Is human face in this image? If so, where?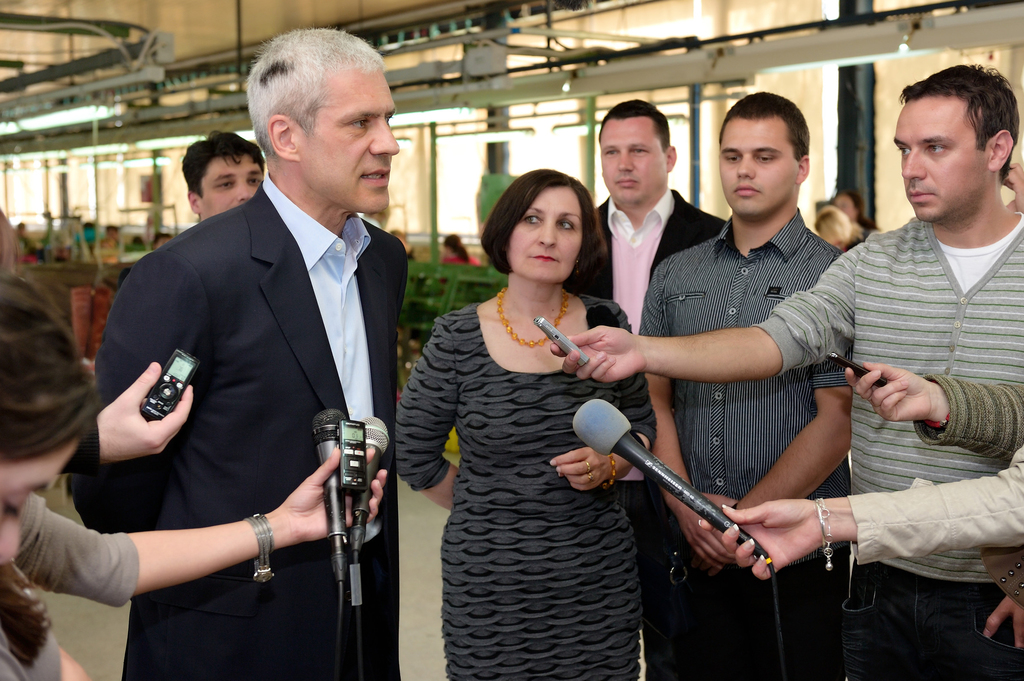
Yes, at 302 69 401 216.
